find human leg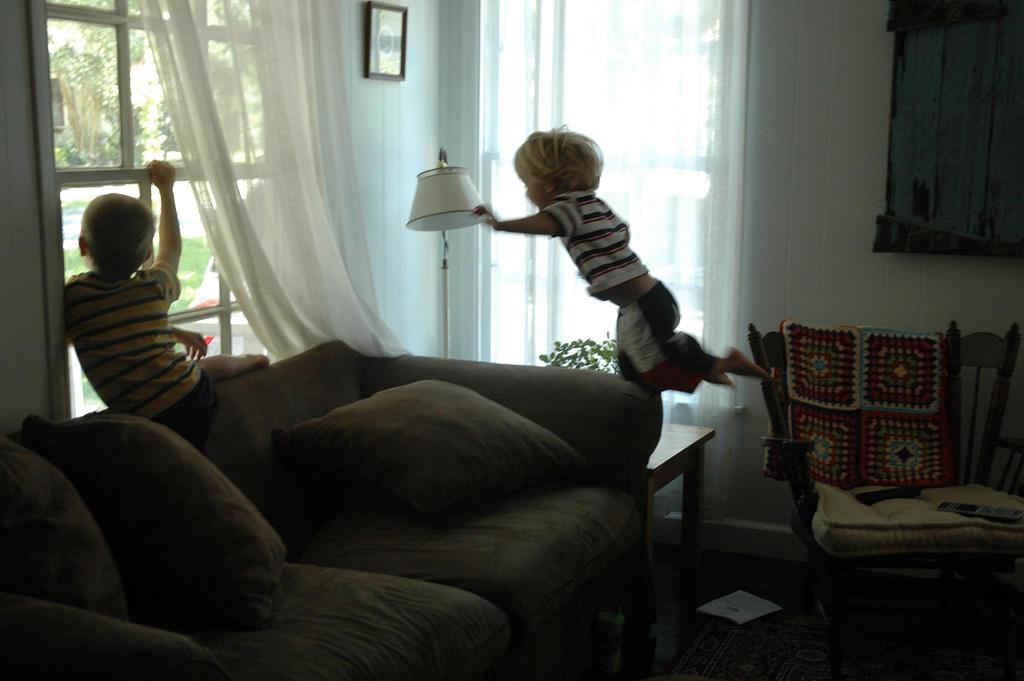
(188,346,268,392)
